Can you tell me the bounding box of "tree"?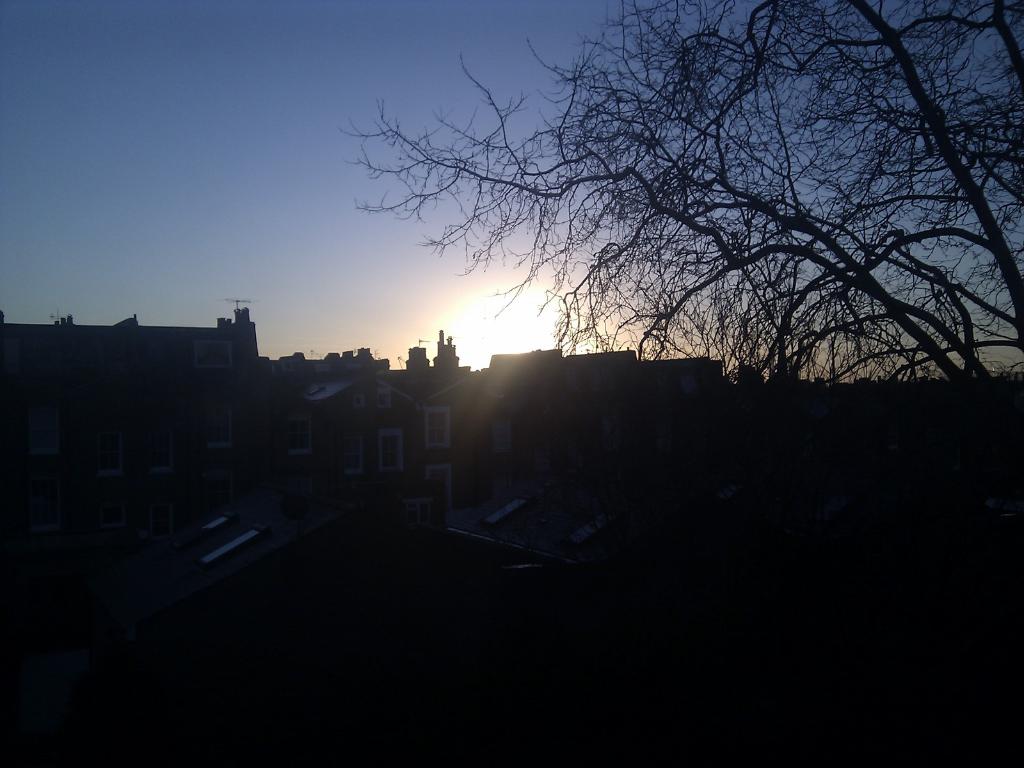
340, 0, 1023, 399.
